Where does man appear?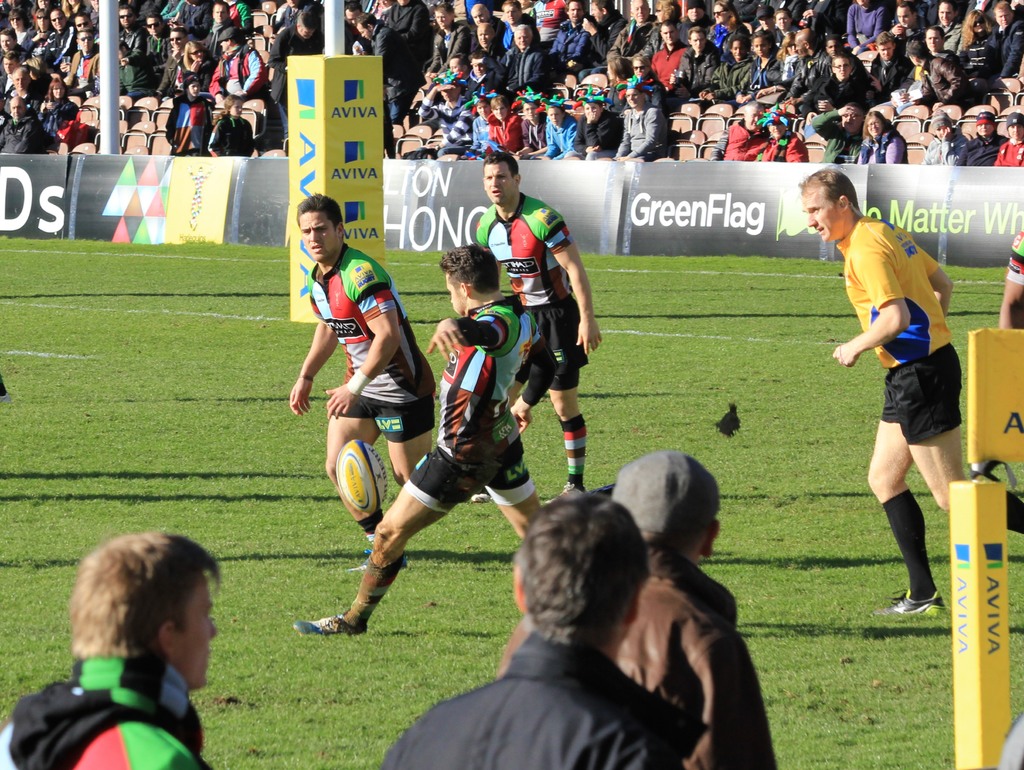
Appears at (left=569, top=80, right=619, bottom=162).
